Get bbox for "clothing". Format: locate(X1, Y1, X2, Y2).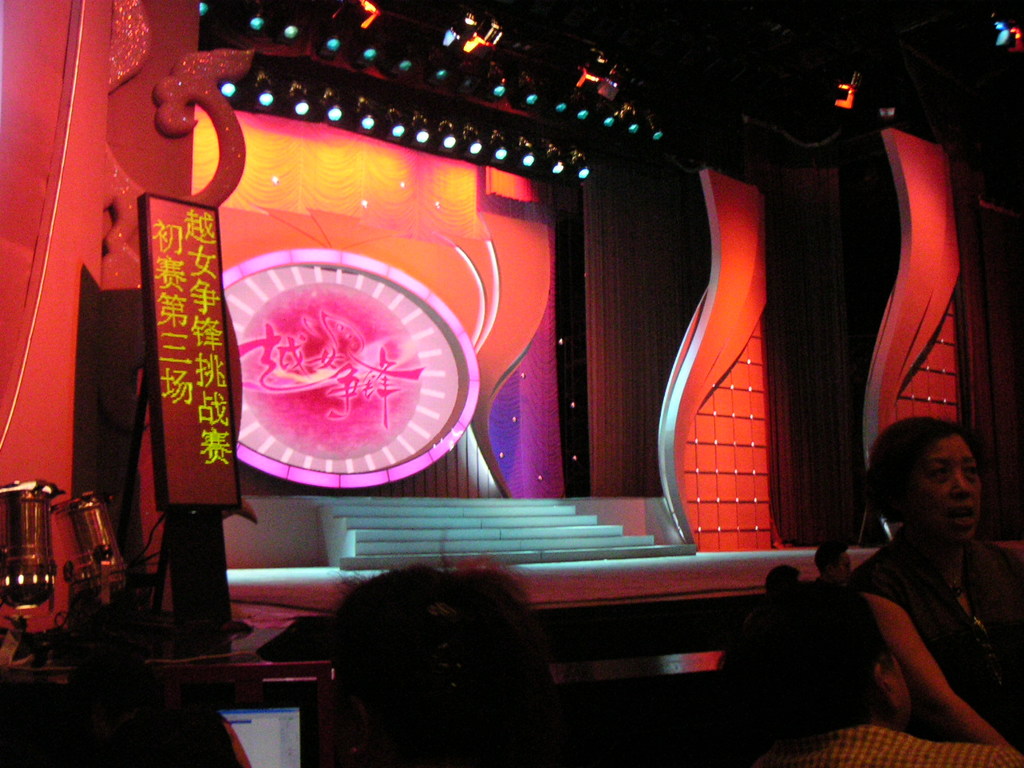
locate(748, 722, 1023, 767).
